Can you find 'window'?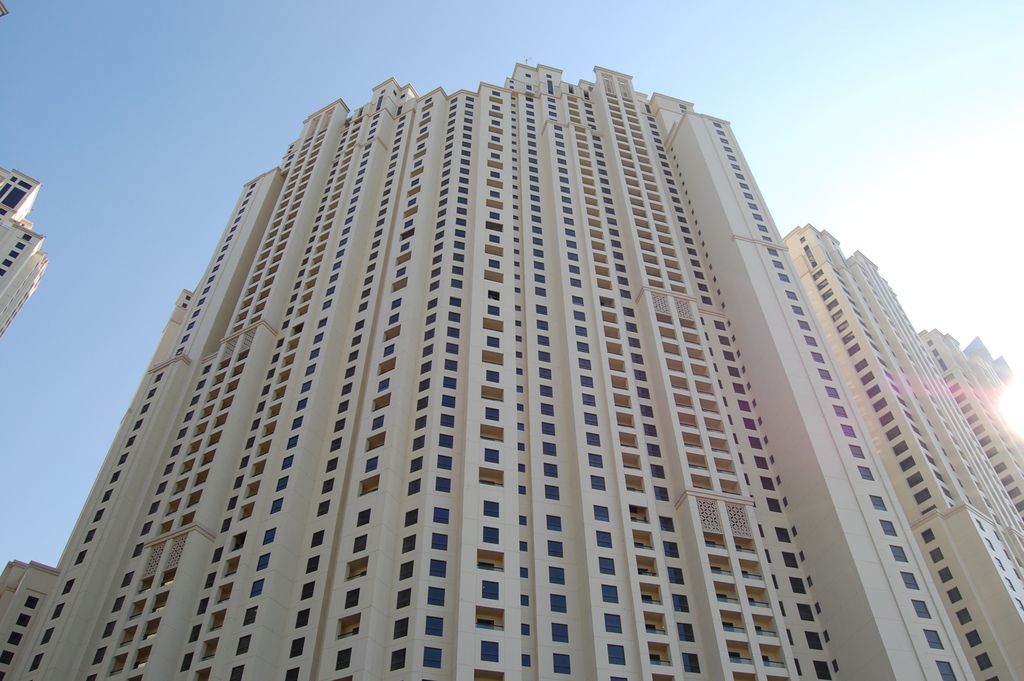
Yes, bounding box: x1=673 y1=620 x2=696 y2=641.
